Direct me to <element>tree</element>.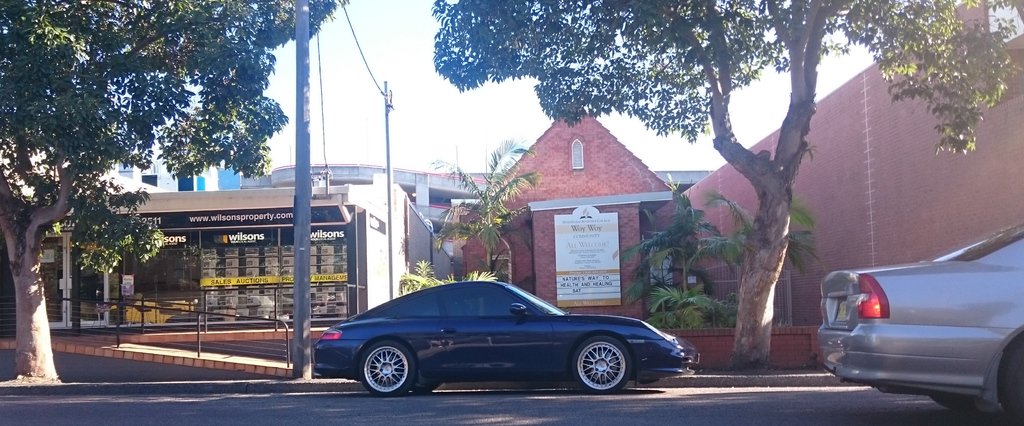
Direction: (432,0,1023,382).
